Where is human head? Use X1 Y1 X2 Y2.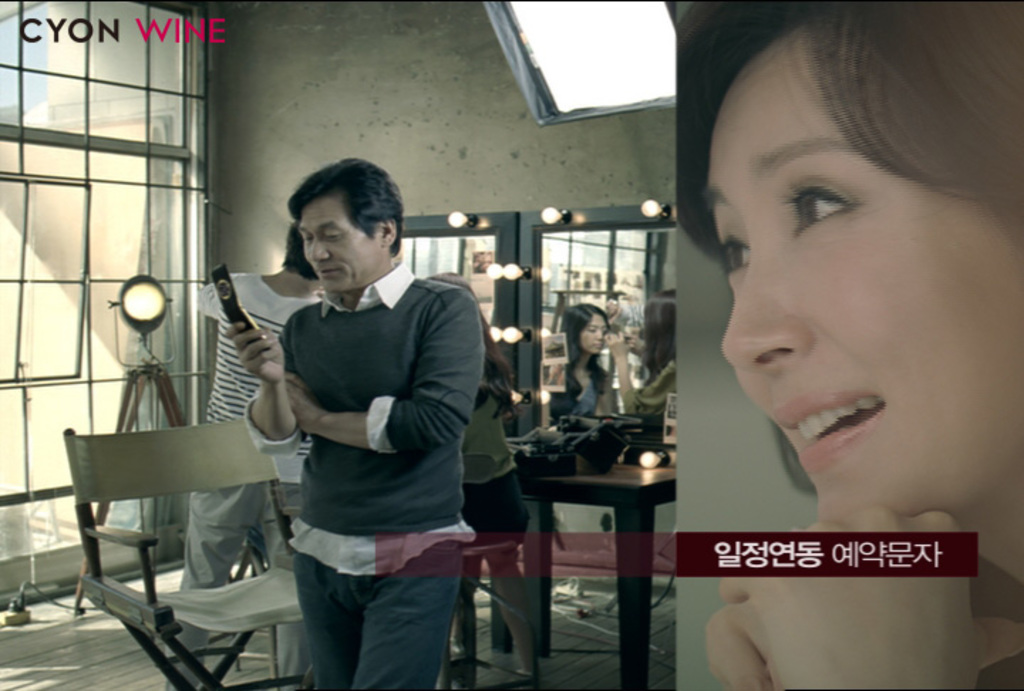
424 270 488 320.
